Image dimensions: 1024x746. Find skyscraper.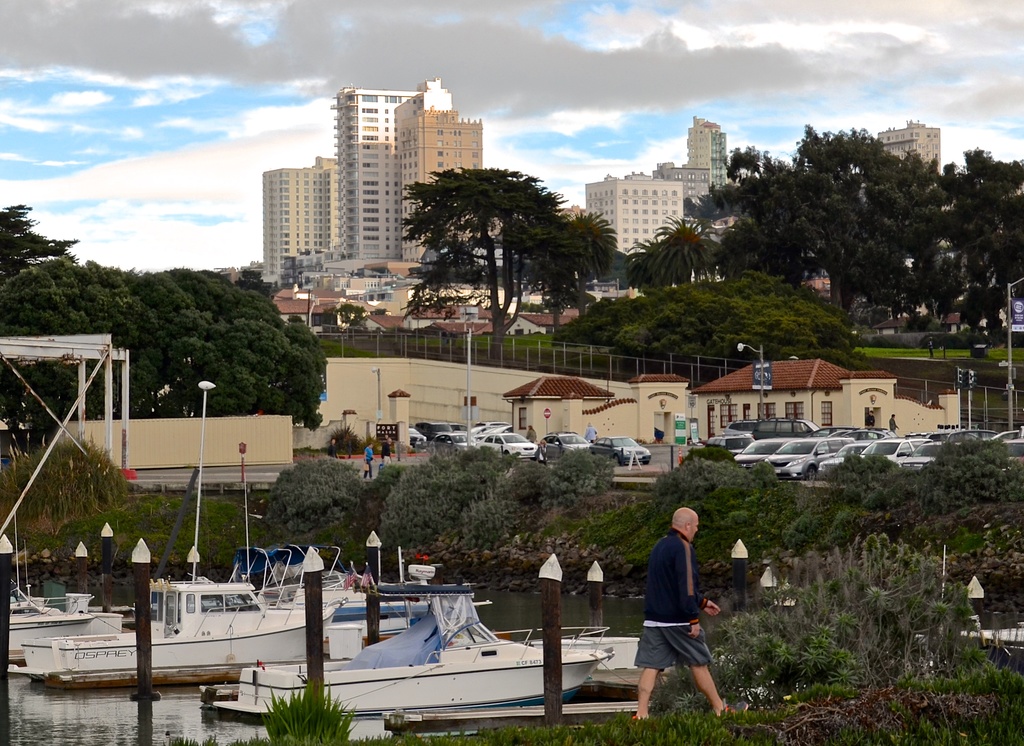
(880,119,960,174).
